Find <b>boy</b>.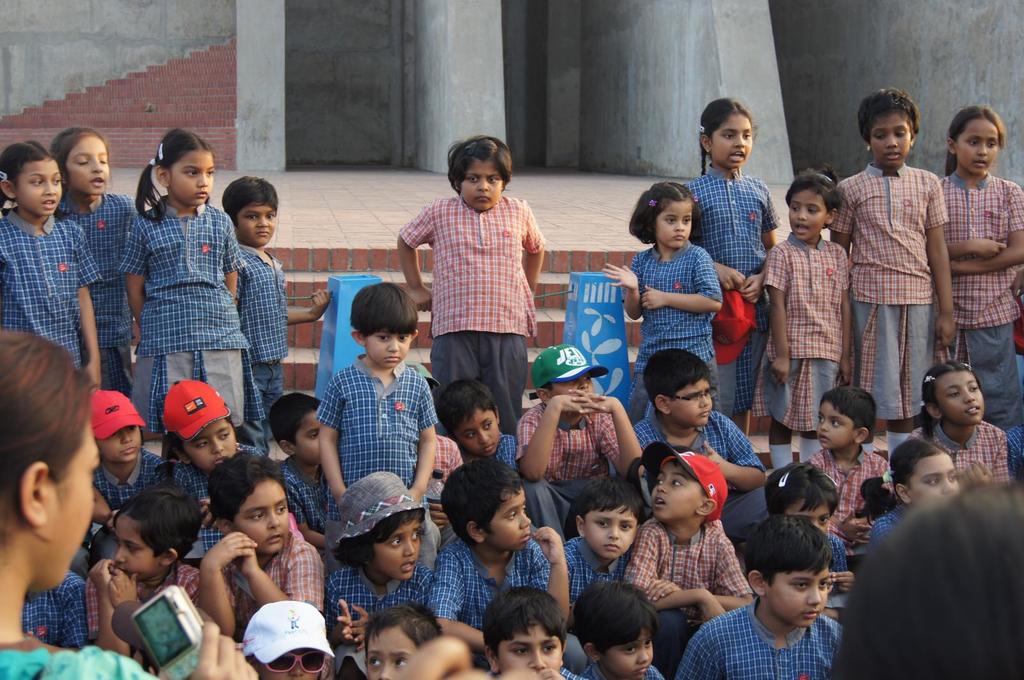
{"left": 444, "top": 383, "right": 529, "bottom": 500}.
